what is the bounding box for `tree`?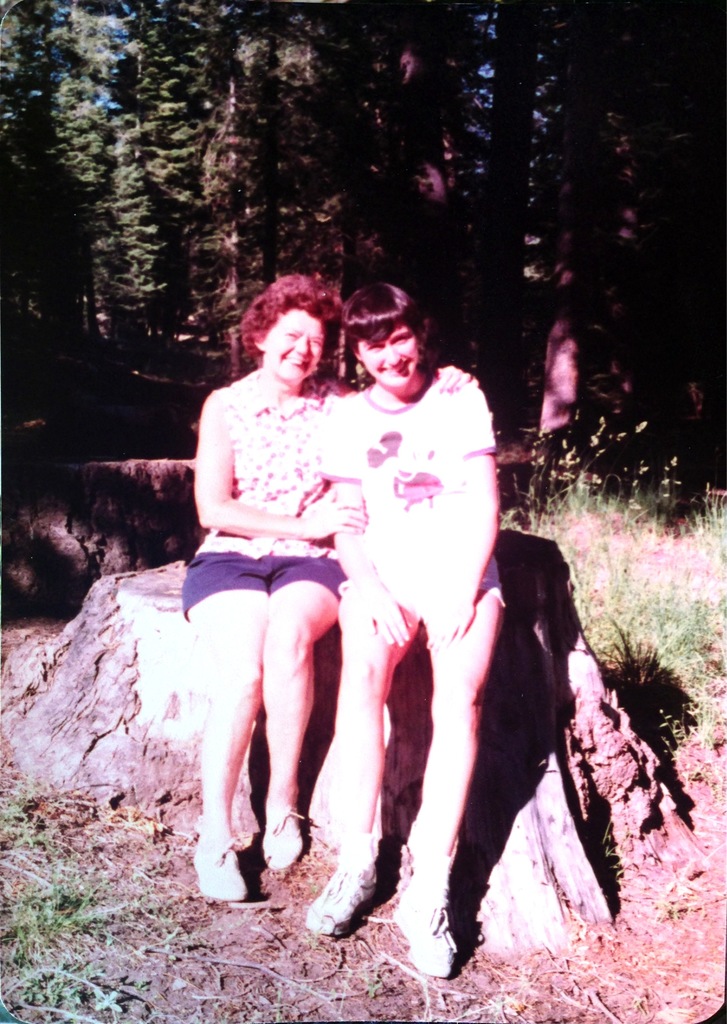
BBox(3, 0, 142, 360).
